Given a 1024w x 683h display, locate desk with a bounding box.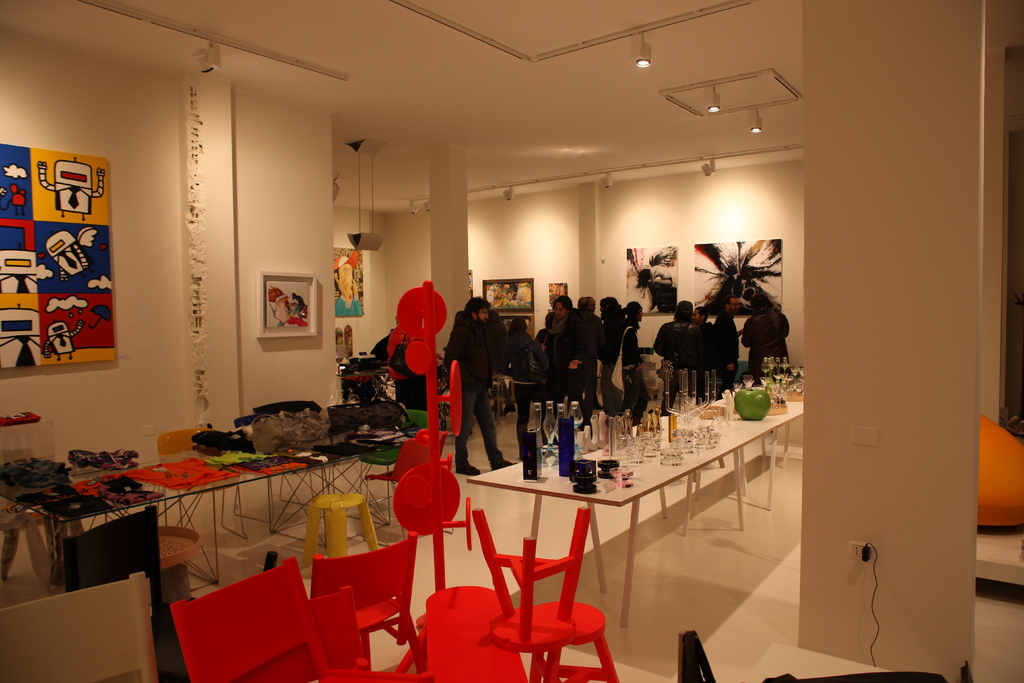
Located: x1=499 y1=429 x2=766 y2=633.
